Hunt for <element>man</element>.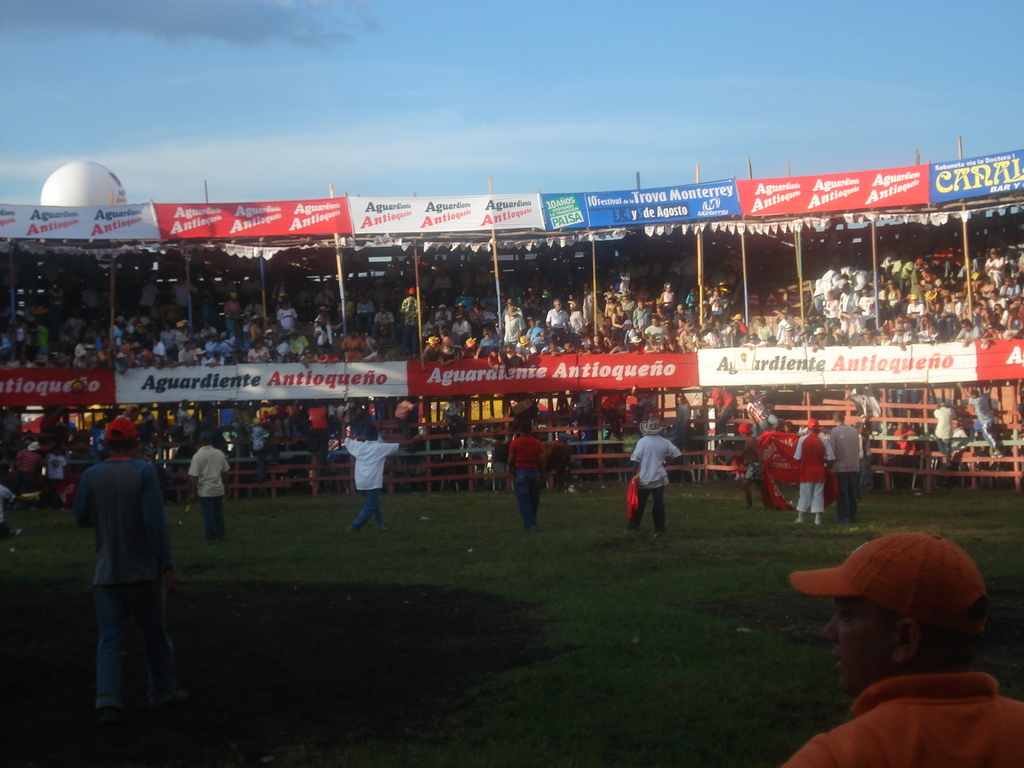
Hunted down at (789, 422, 838, 526).
